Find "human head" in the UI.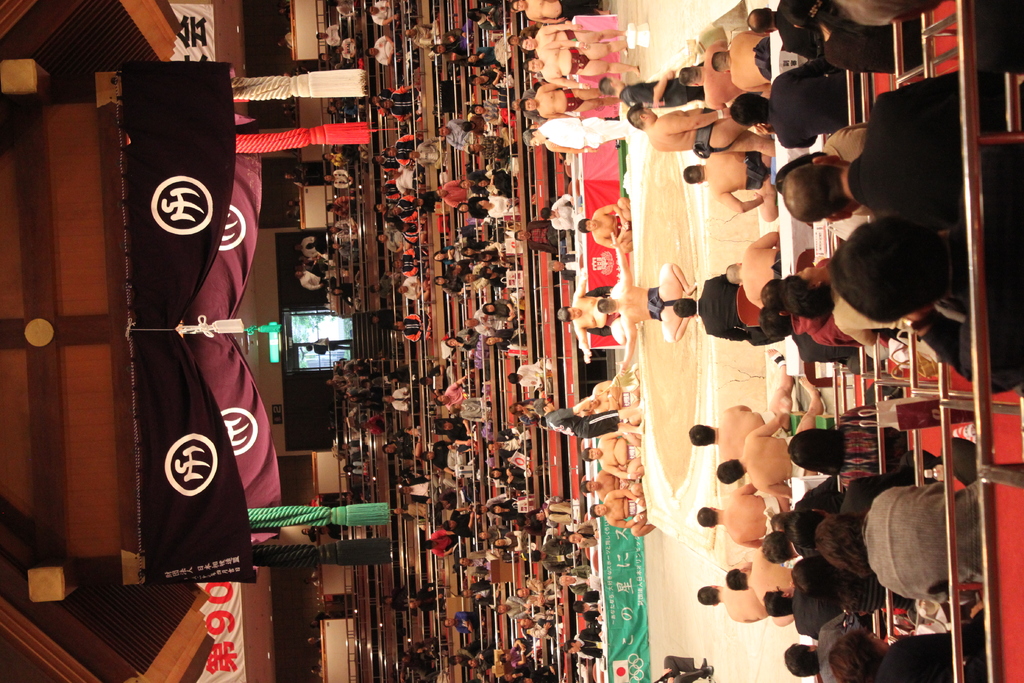
UI element at 781,156,851,221.
